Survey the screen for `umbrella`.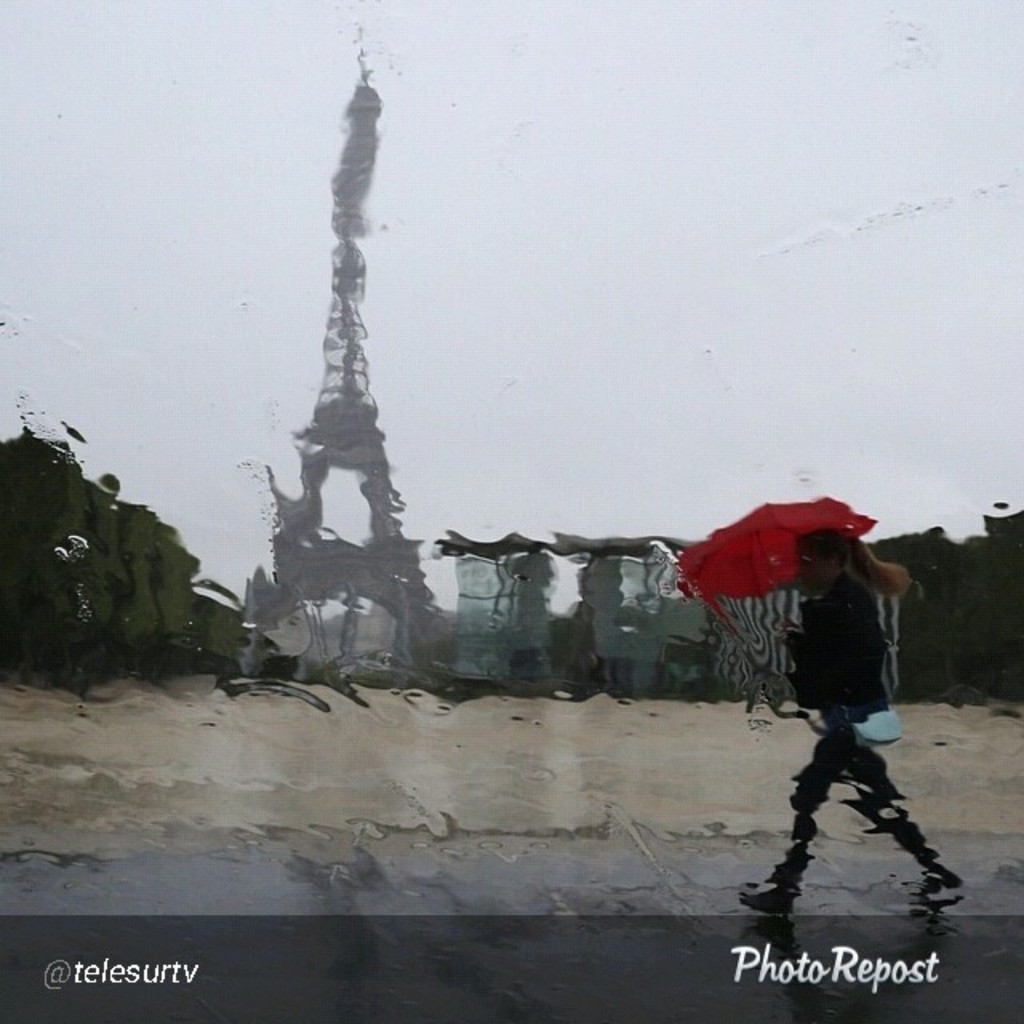
Survey found: bbox(674, 496, 878, 622).
